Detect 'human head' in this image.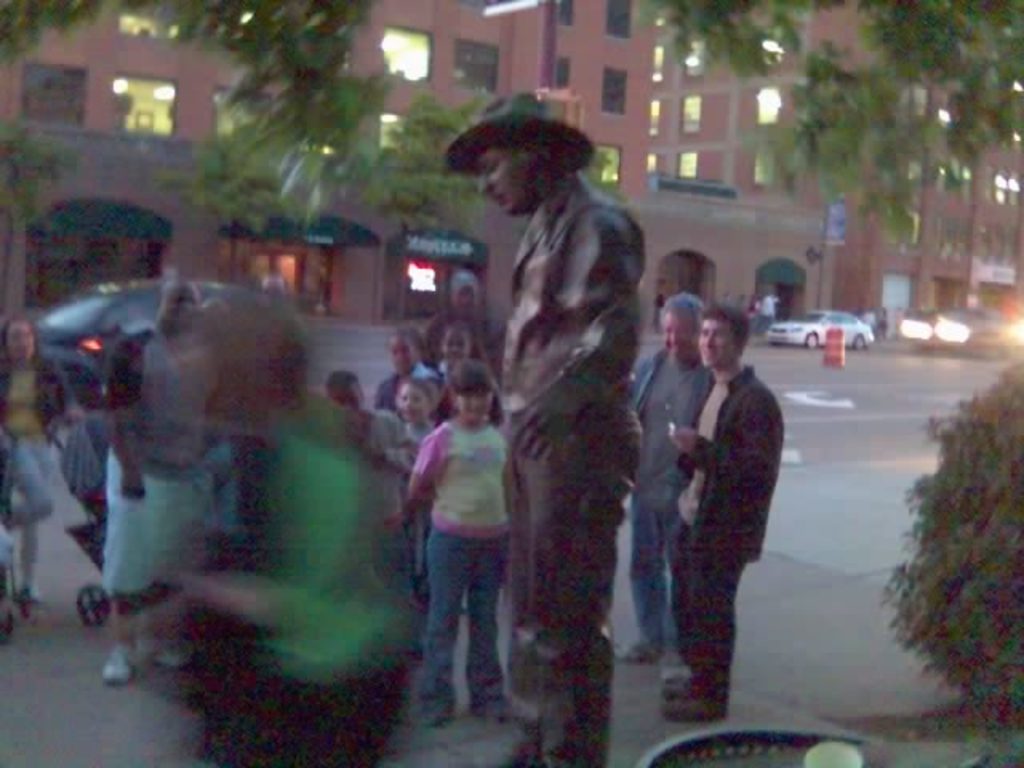
Detection: {"x1": 446, "y1": 314, "x2": 485, "y2": 360}.
